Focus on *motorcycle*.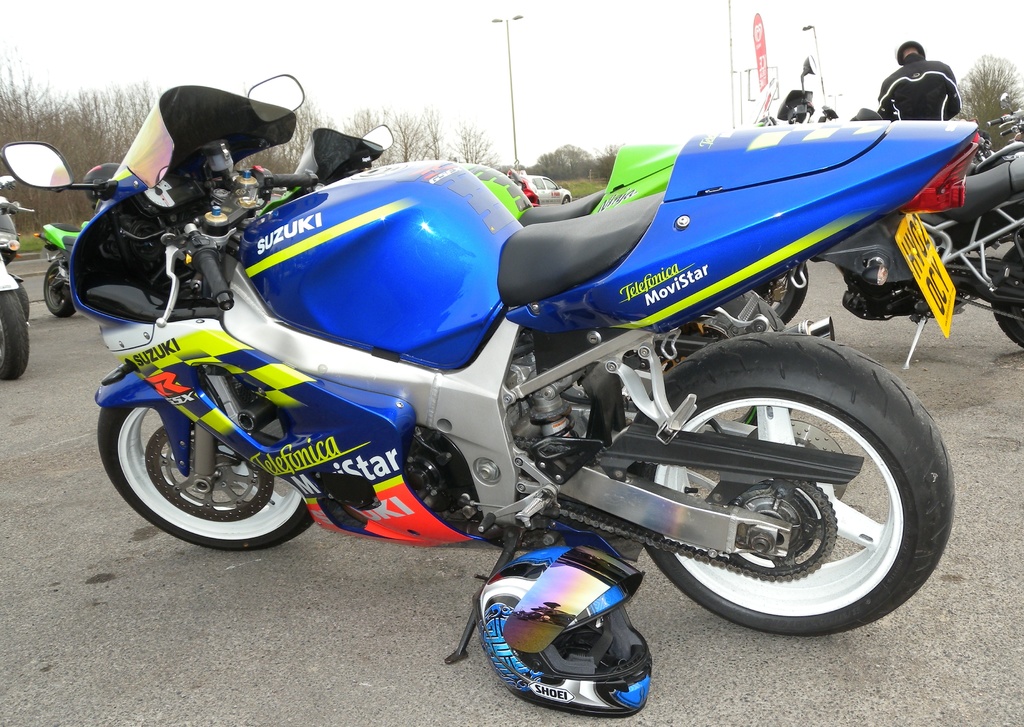
Focused at crop(753, 80, 1023, 370).
